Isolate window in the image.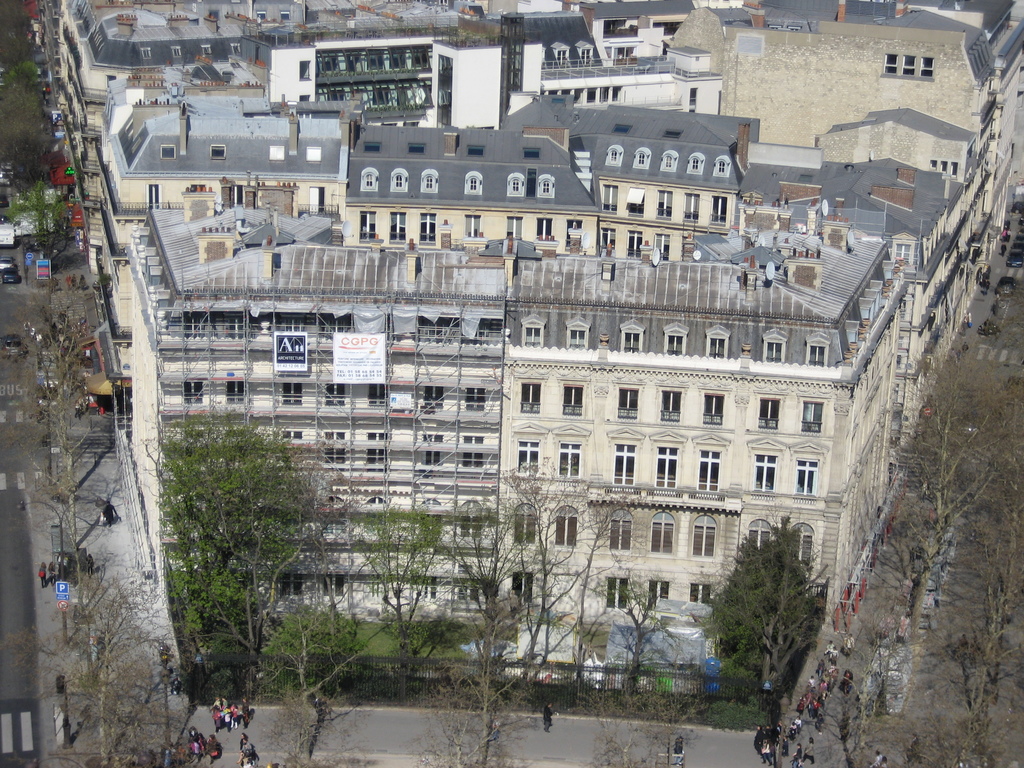
Isolated region: x1=398 y1=524 x2=413 y2=540.
